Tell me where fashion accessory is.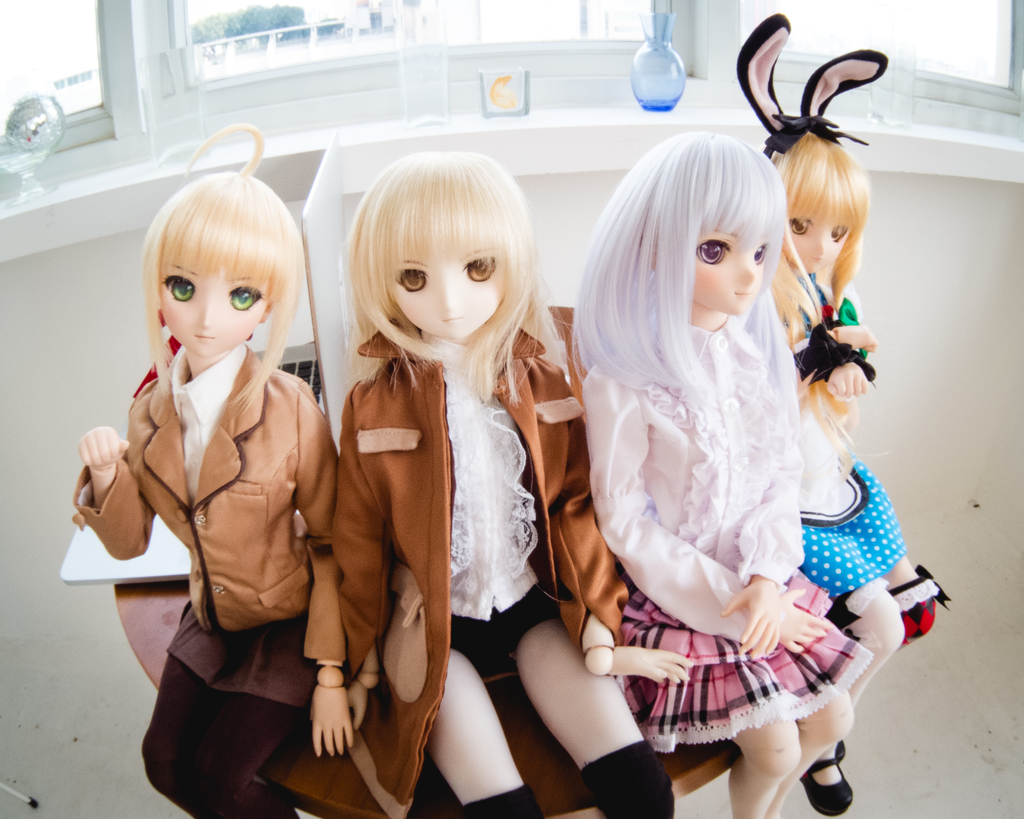
fashion accessory is at Rect(733, 8, 893, 150).
